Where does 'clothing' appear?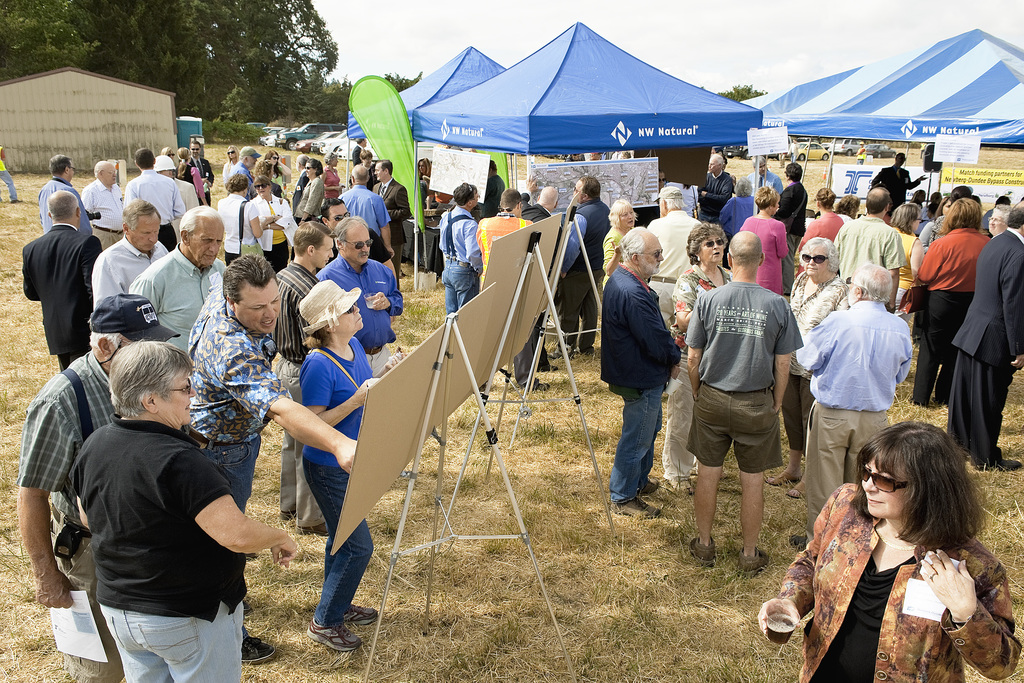
Appears at {"x1": 0, "y1": 142, "x2": 19, "y2": 200}.
